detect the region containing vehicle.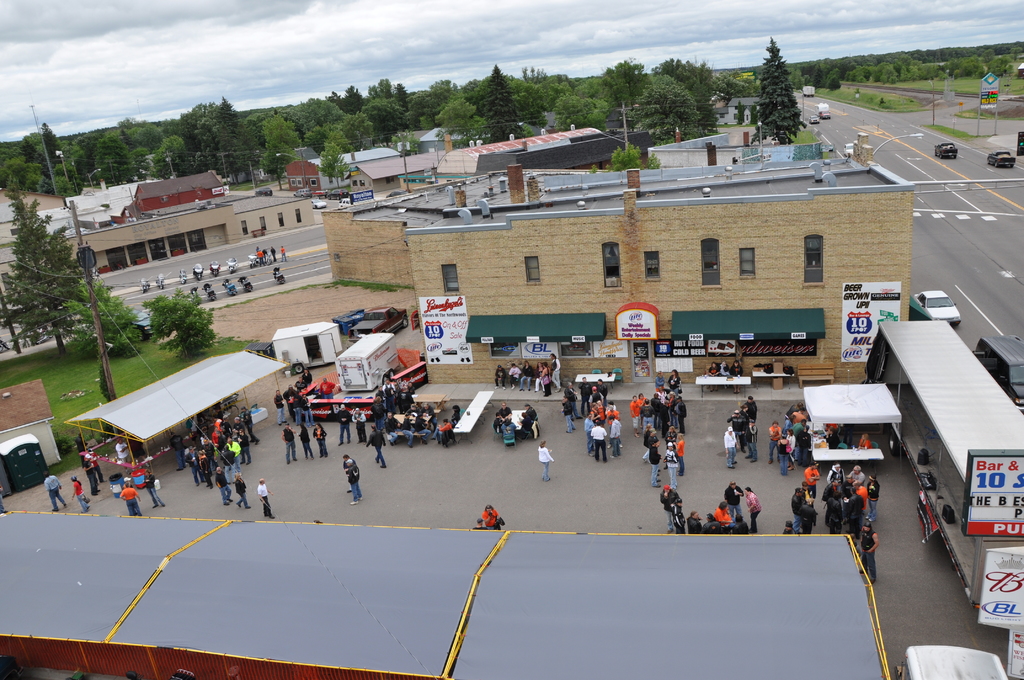
(255,186,278,201).
